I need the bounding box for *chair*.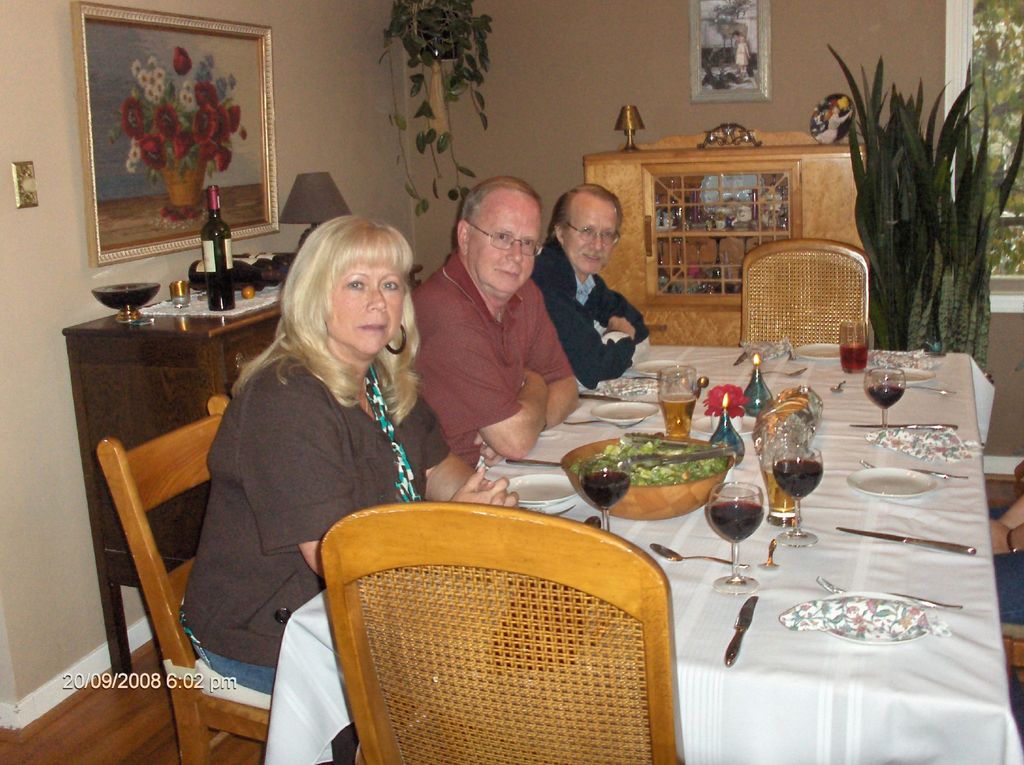
Here it is: BBox(95, 395, 271, 764).
